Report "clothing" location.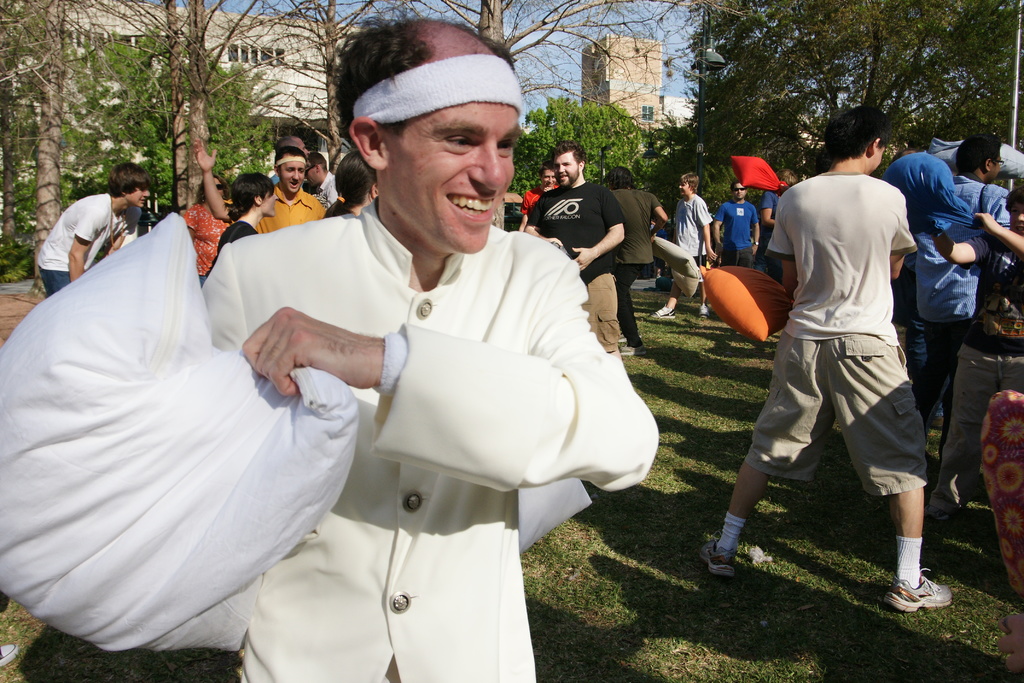
Report: x1=907, y1=175, x2=1011, y2=457.
